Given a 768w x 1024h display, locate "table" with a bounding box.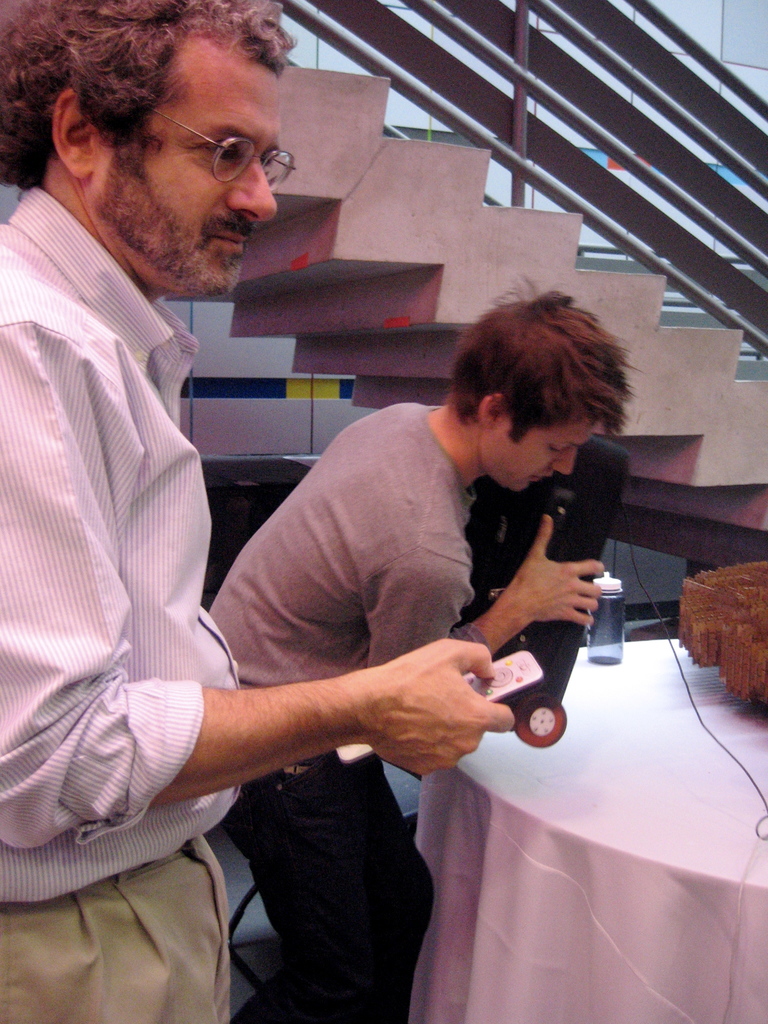
Located: 412,612,767,1023.
